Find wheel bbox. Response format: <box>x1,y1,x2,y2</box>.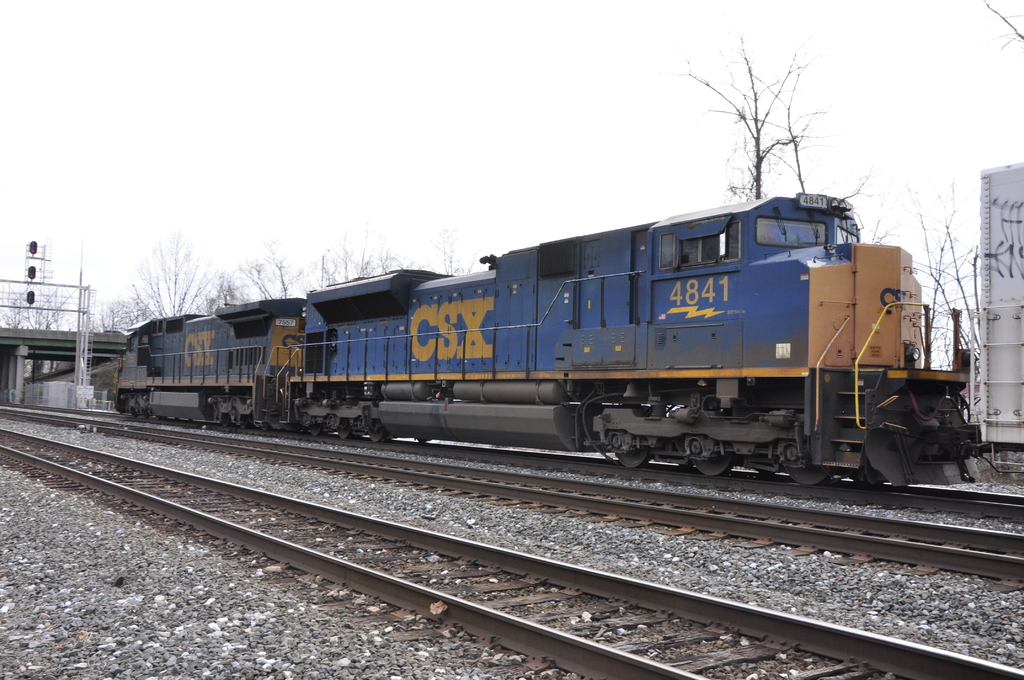
<box>785,466,832,486</box>.
